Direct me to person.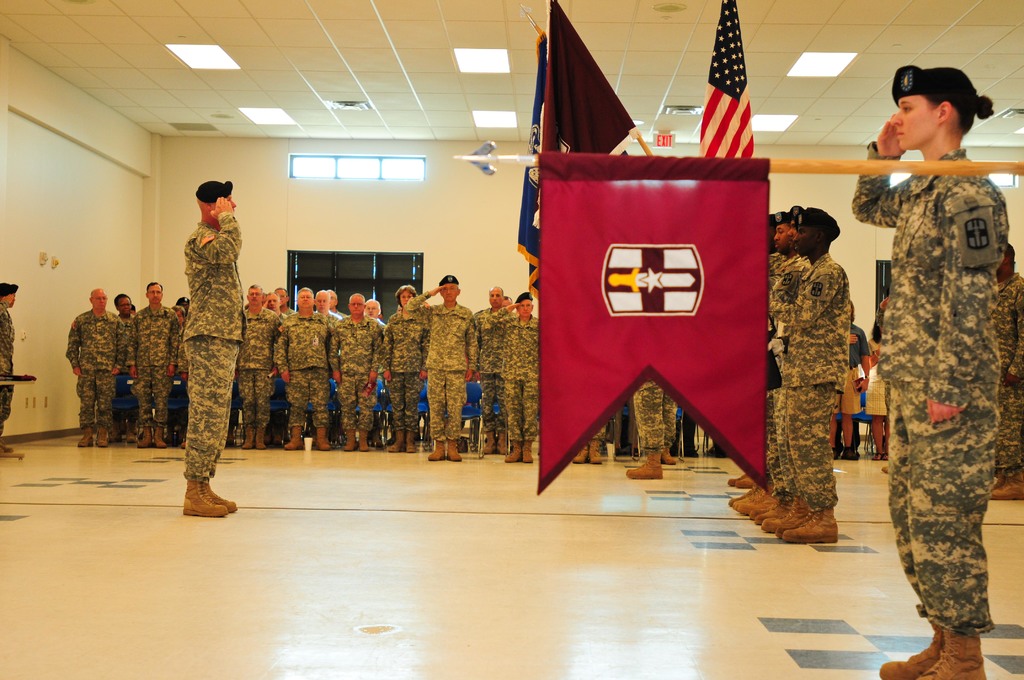
Direction: region(314, 286, 347, 332).
